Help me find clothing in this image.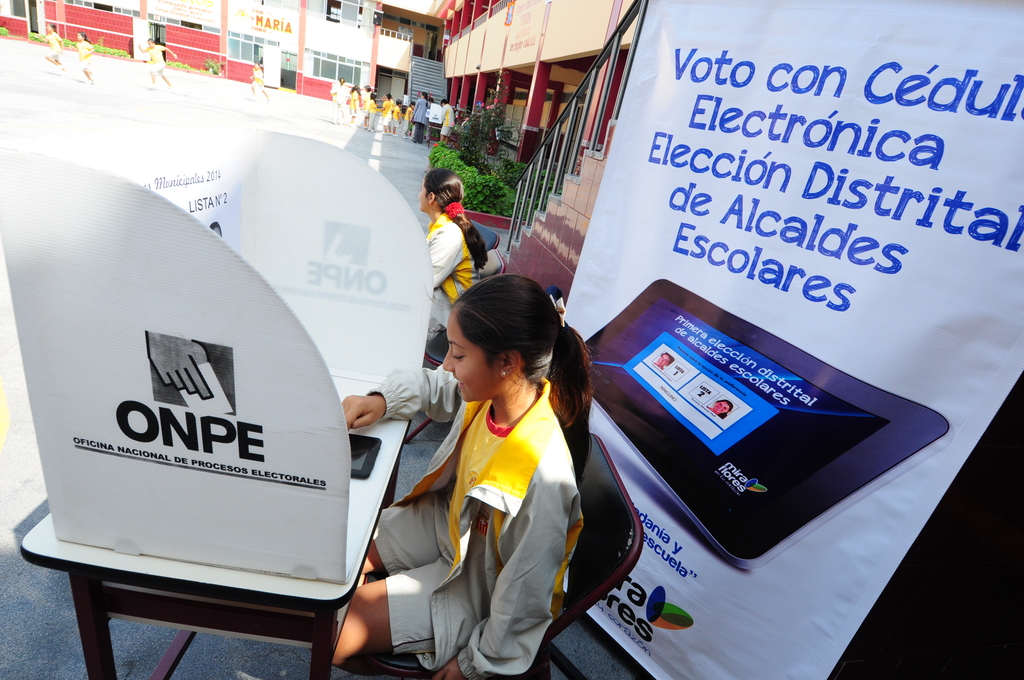
Found it: x1=326, y1=77, x2=349, y2=123.
